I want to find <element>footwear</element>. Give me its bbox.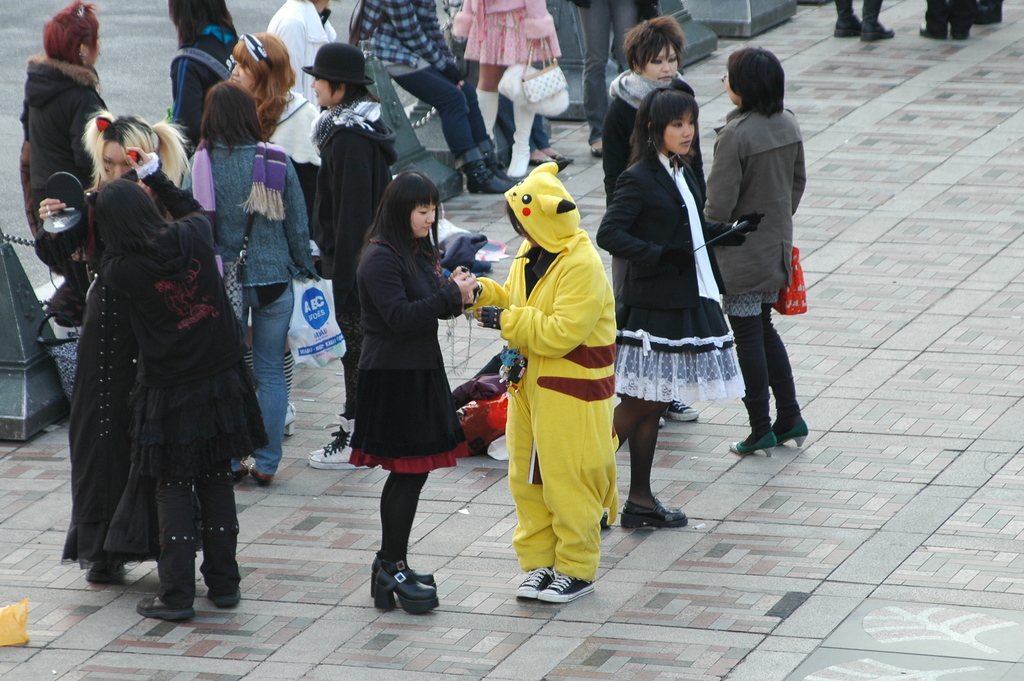
<bbox>467, 162, 514, 195</bbox>.
